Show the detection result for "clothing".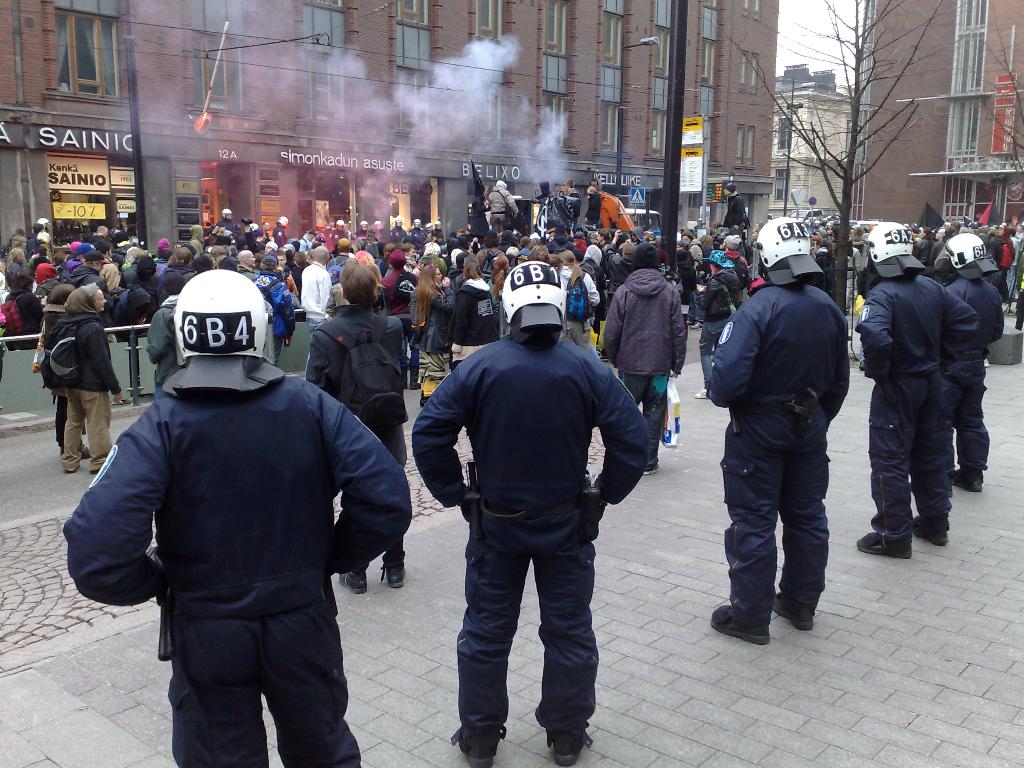
[1011, 239, 1023, 337].
